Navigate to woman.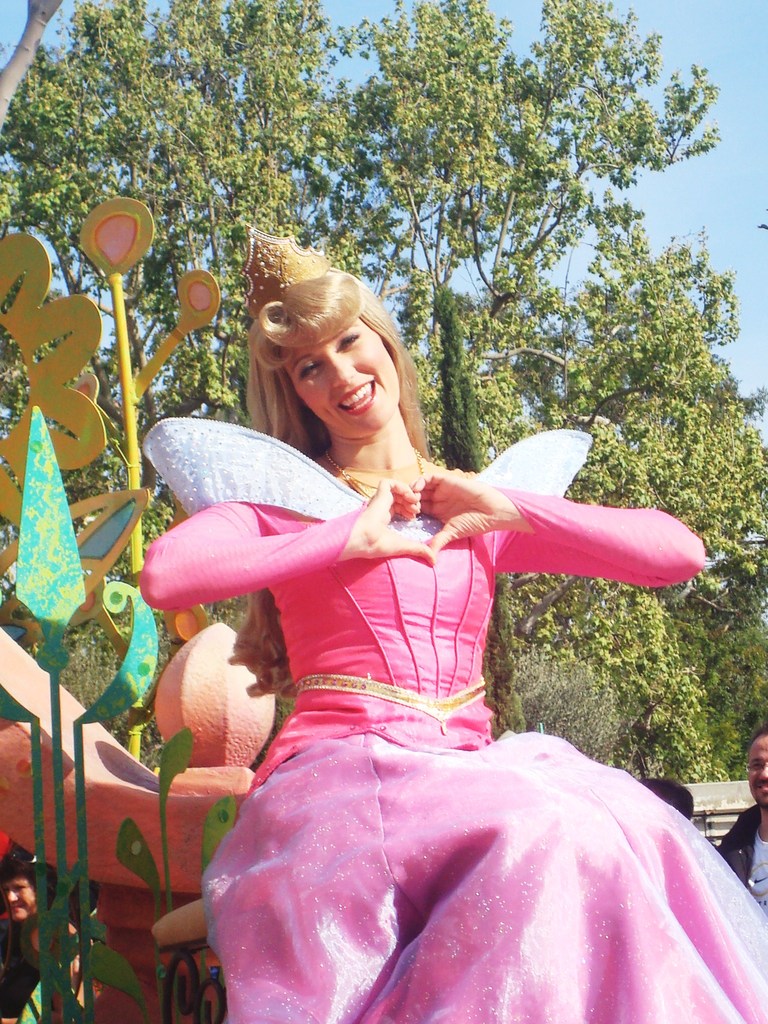
Navigation target: [0,844,108,1009].
